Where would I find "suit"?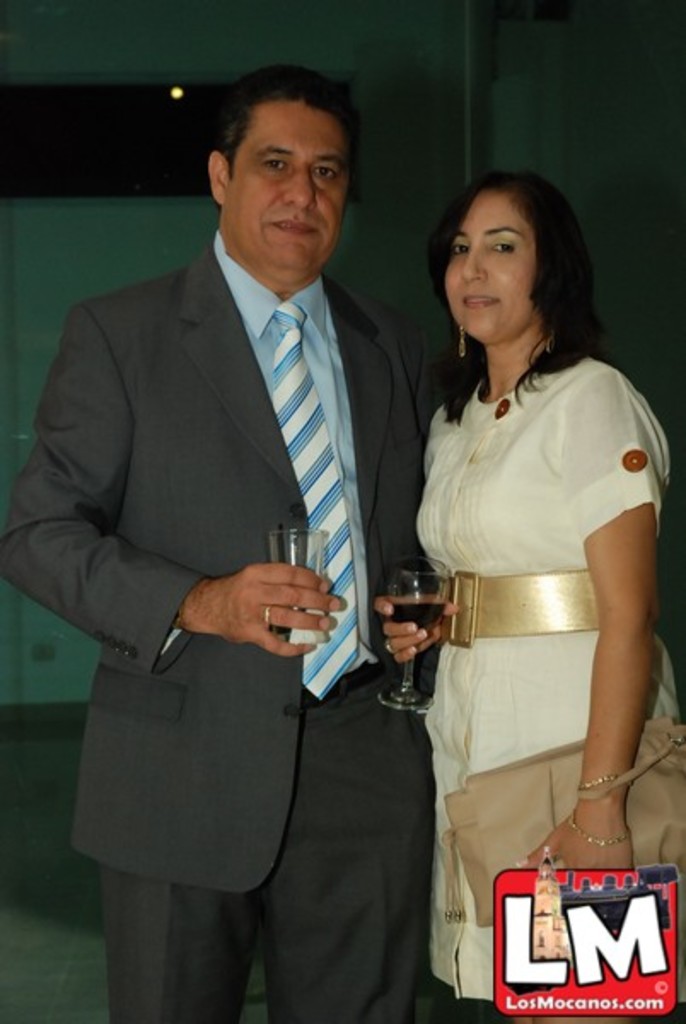
At BBox(0, 239, 425, 1021).
